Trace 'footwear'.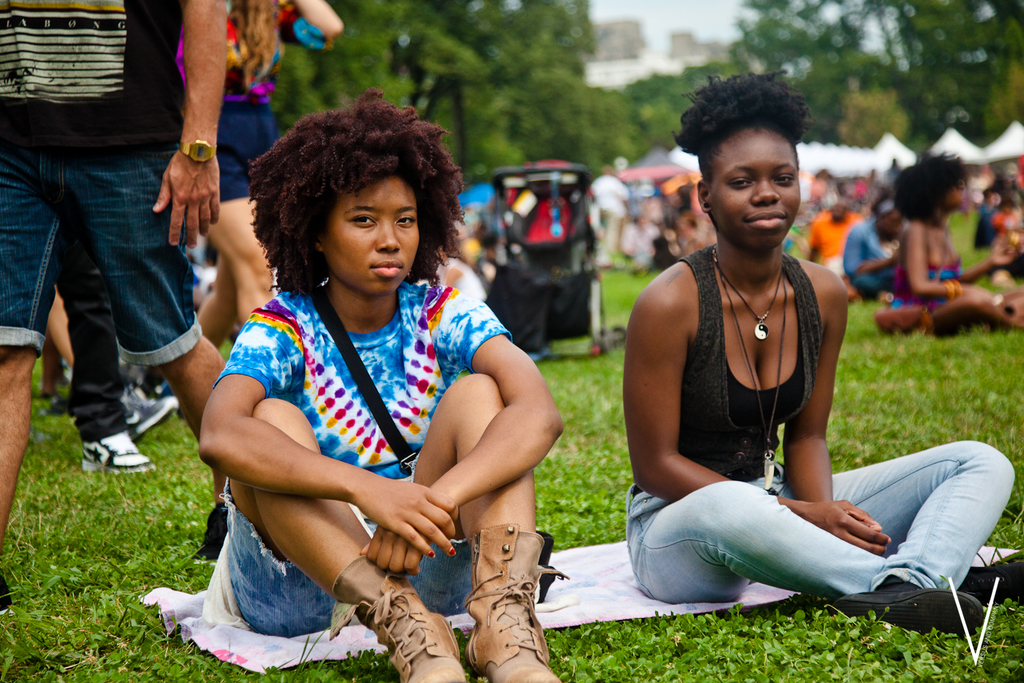
Traced to box(830, 573, 986, 626).
